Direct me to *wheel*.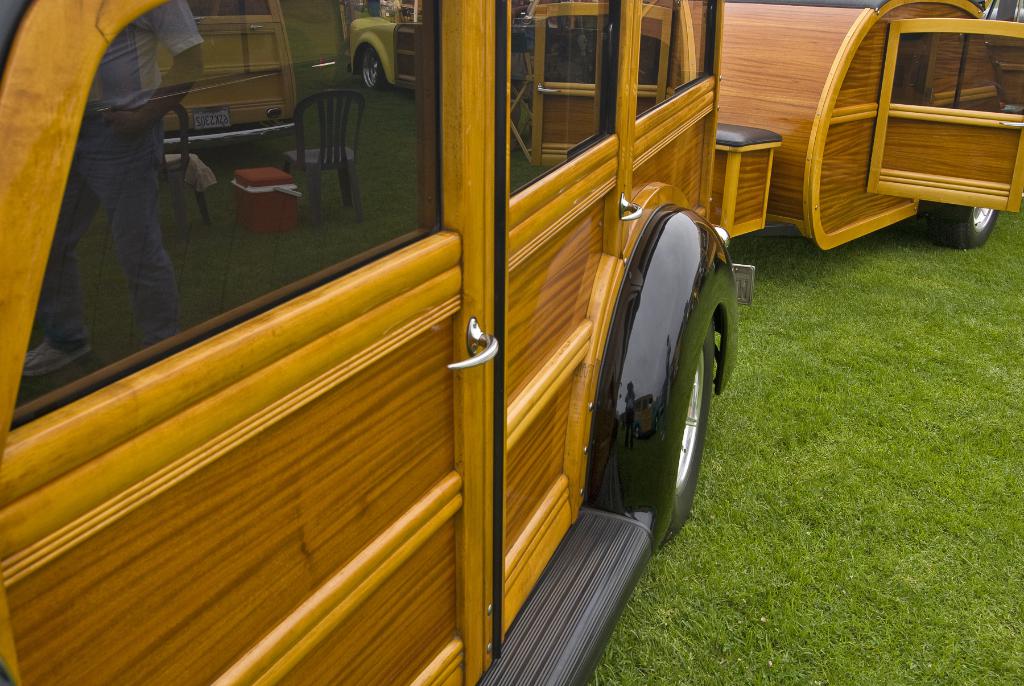
Direction: crop(928, 200, 1000, 250).
